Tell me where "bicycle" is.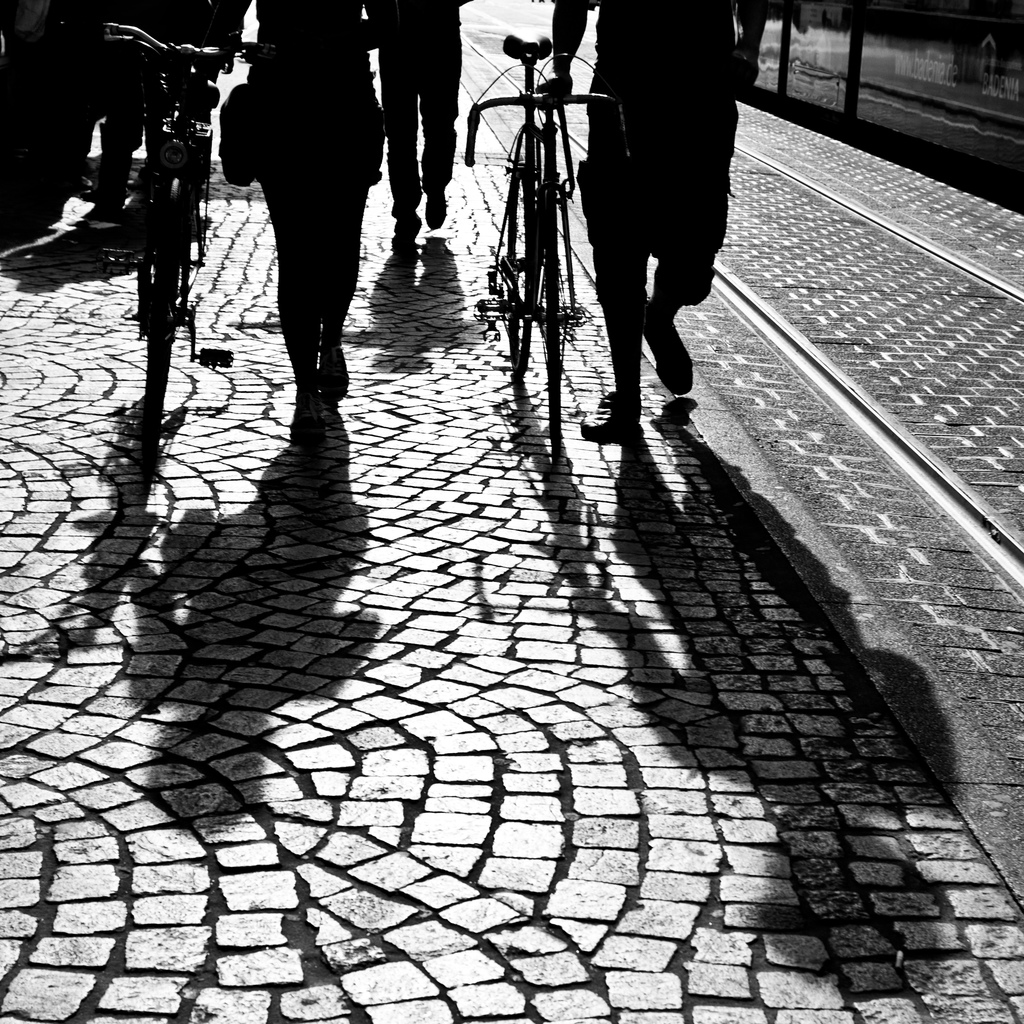
"bicycle" is at l=471, t=40, r=612, b=394.
